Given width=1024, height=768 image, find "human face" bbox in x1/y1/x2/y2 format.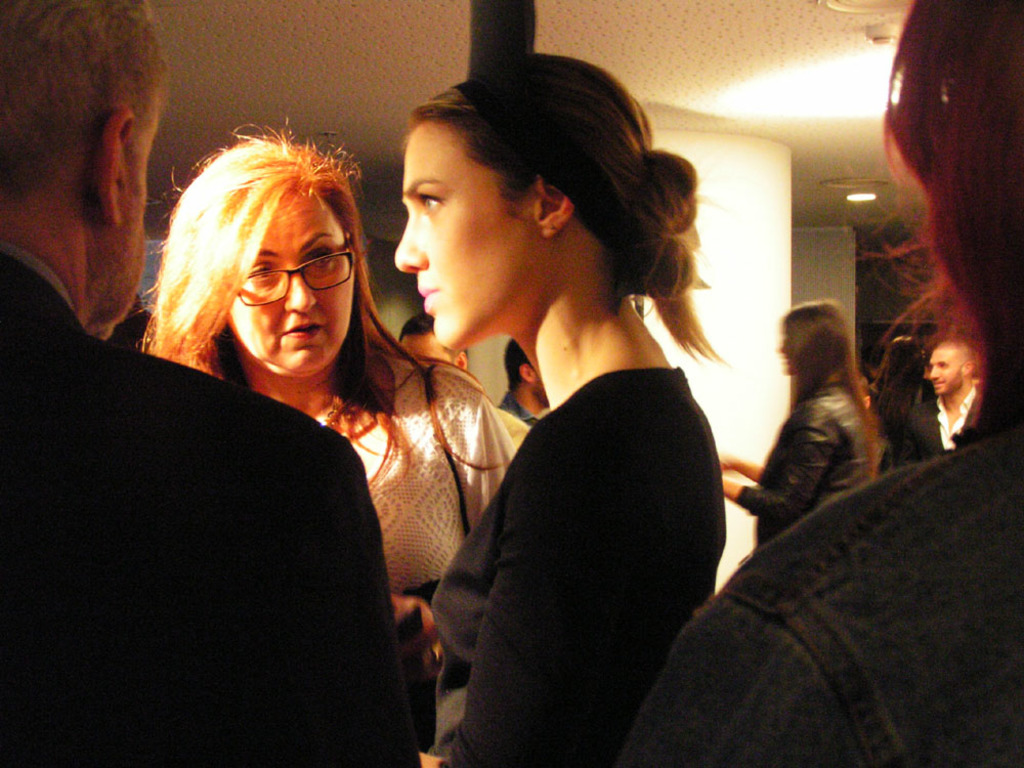
223/189/350/371.
